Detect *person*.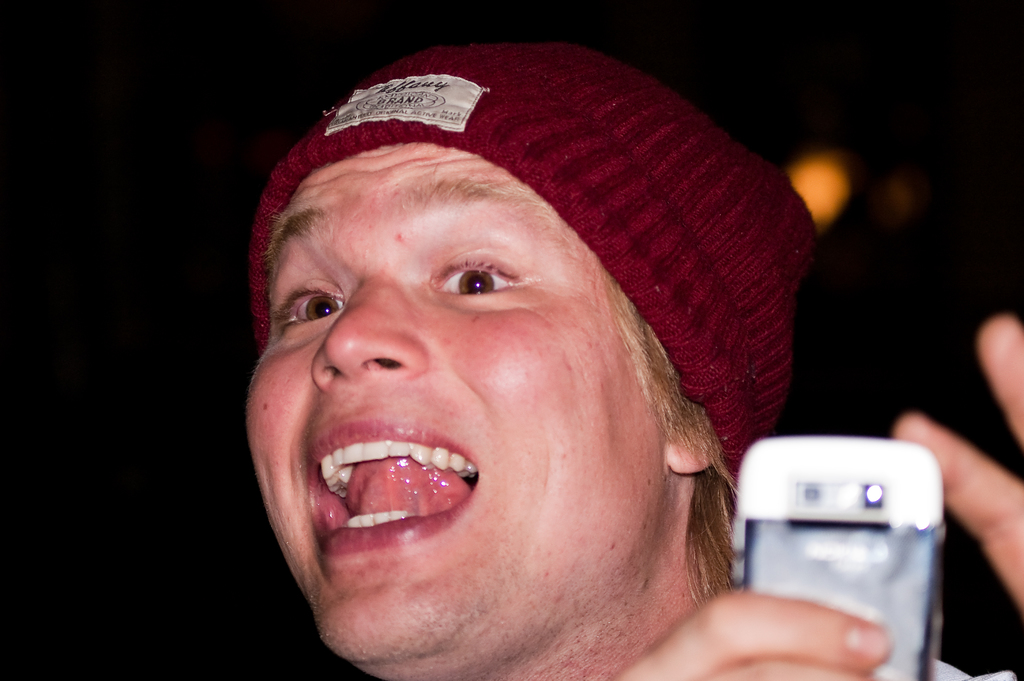
Detected at detection(196, 57, 860, 680).
